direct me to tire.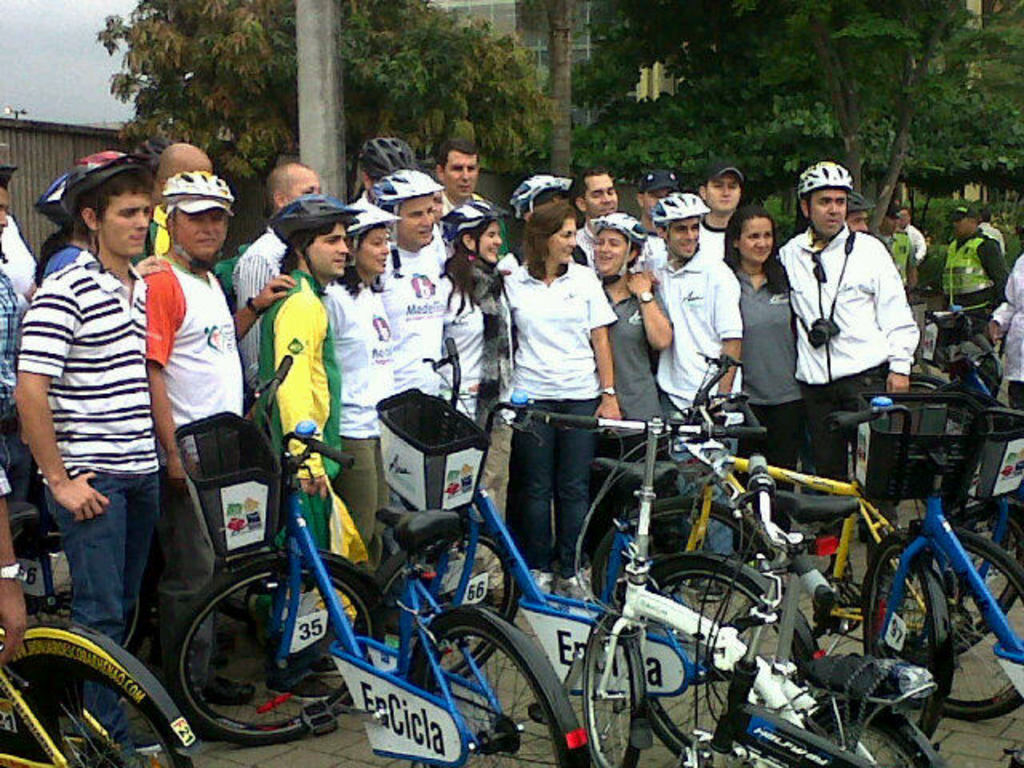
Direction: (650, 555, 805, 762).
